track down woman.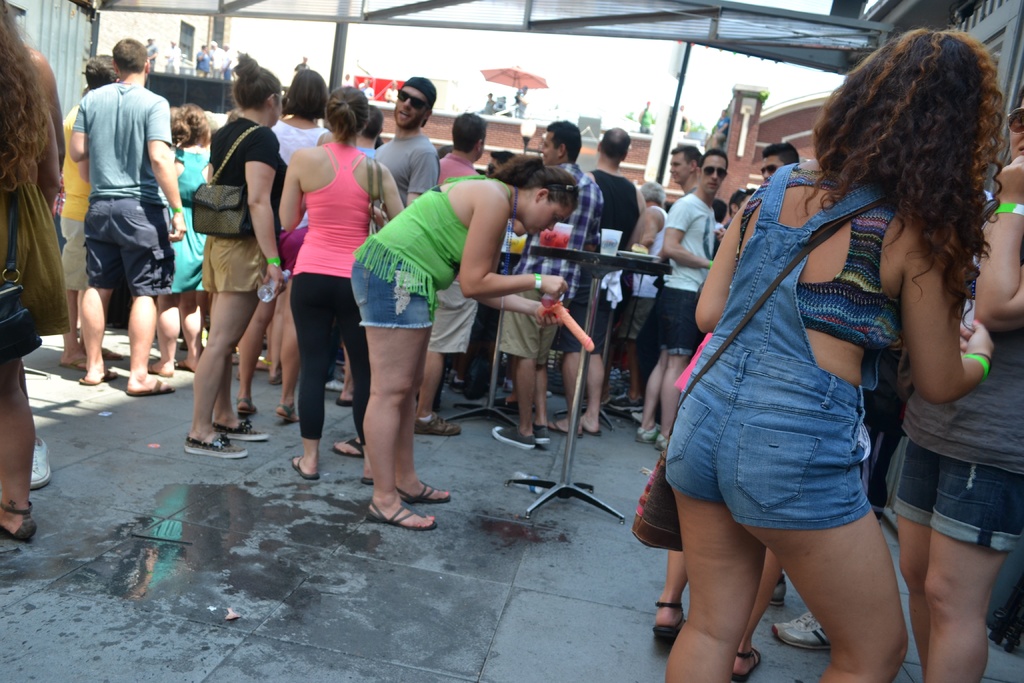
Tracked to bbox(234, 67, 332, 423).
